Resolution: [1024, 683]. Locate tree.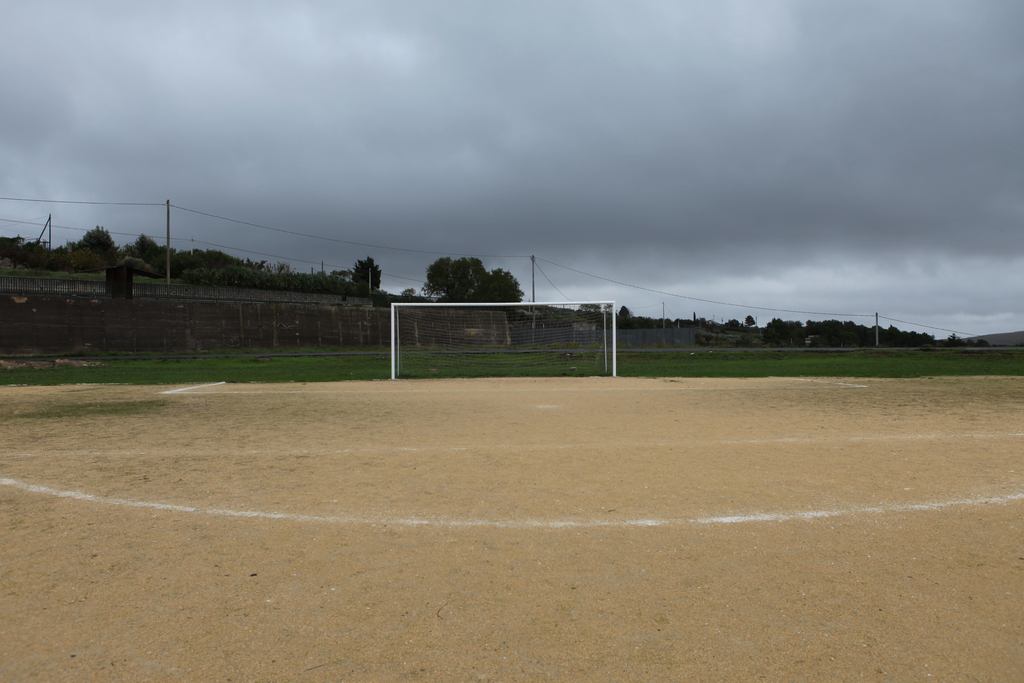
737, 308, 762, 336.
